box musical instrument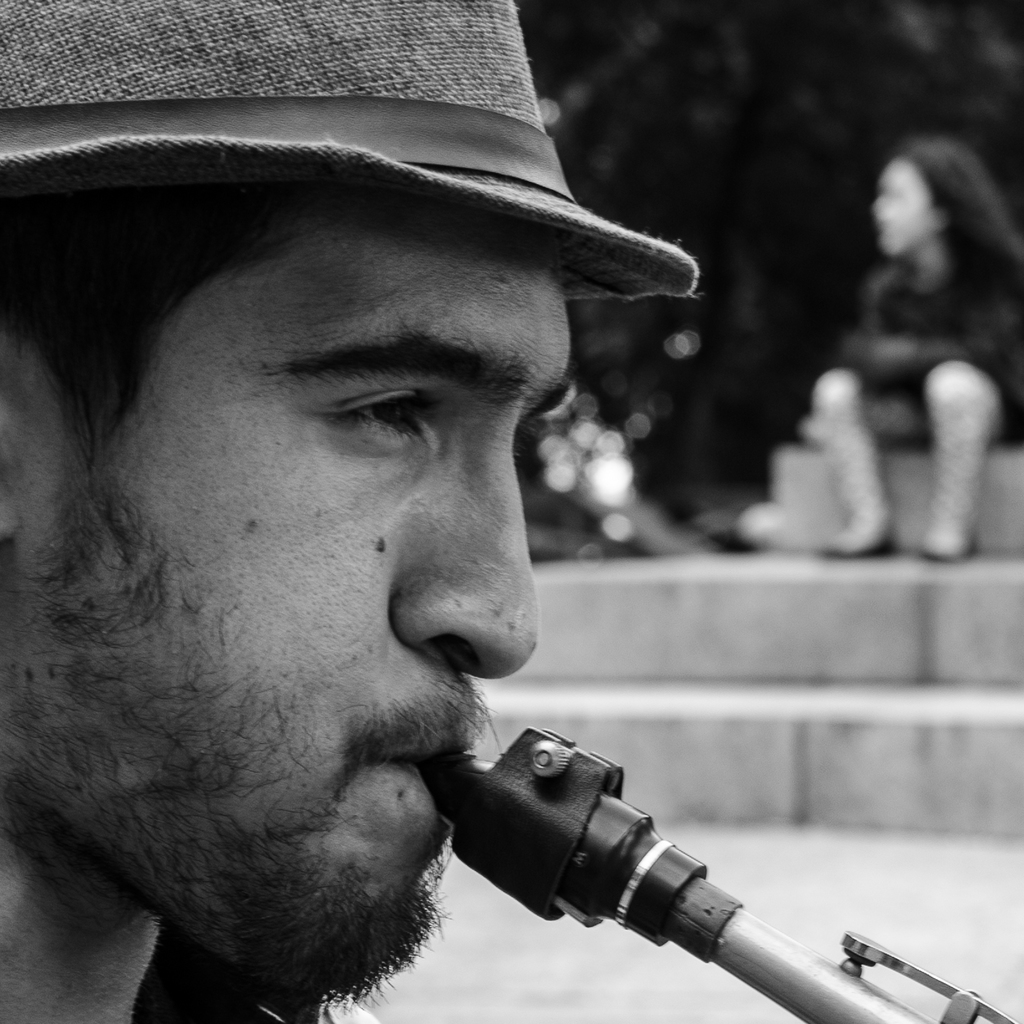
(left=415, top=725, right=1019, bottom=1023)
